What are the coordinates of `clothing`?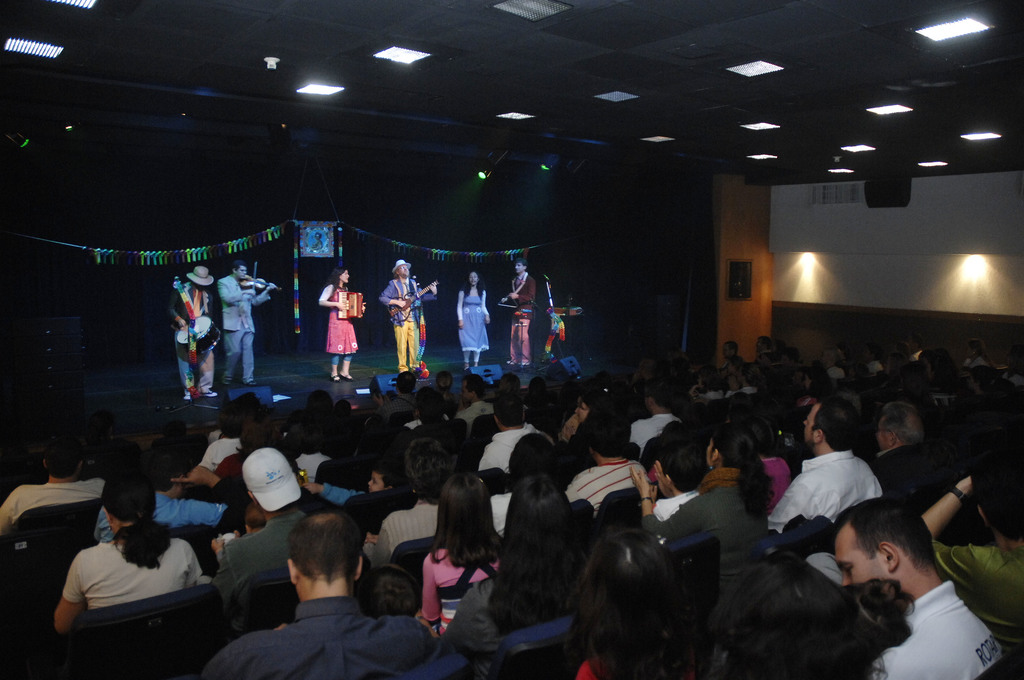
(left=418, top=547, right=502, bottom=636).
